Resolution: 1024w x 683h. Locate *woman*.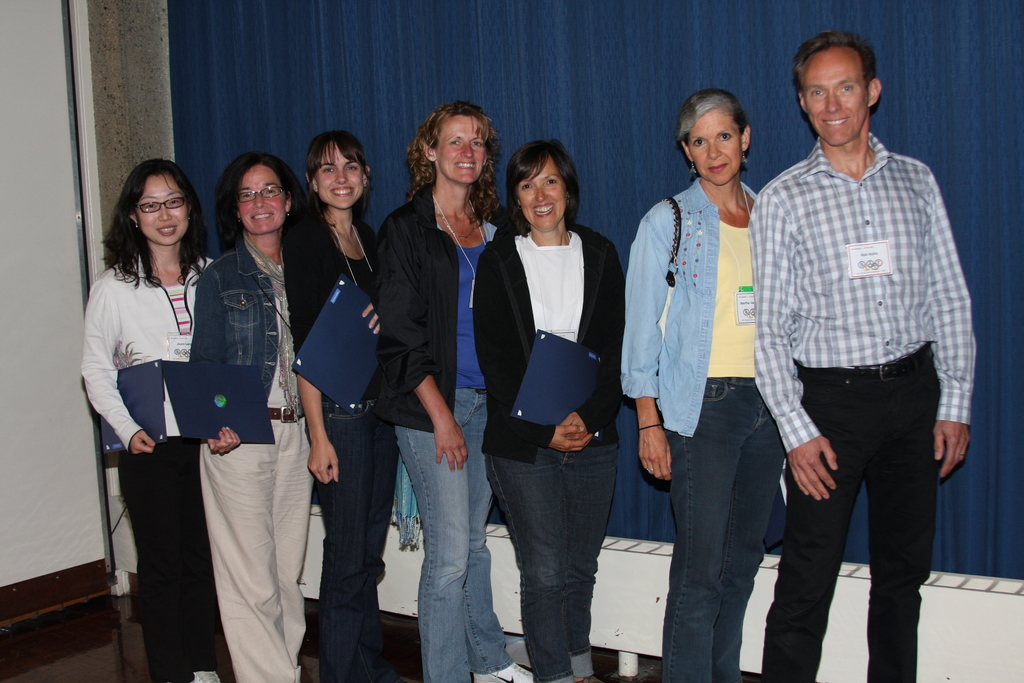
rect(467, 144, 626, 682).
